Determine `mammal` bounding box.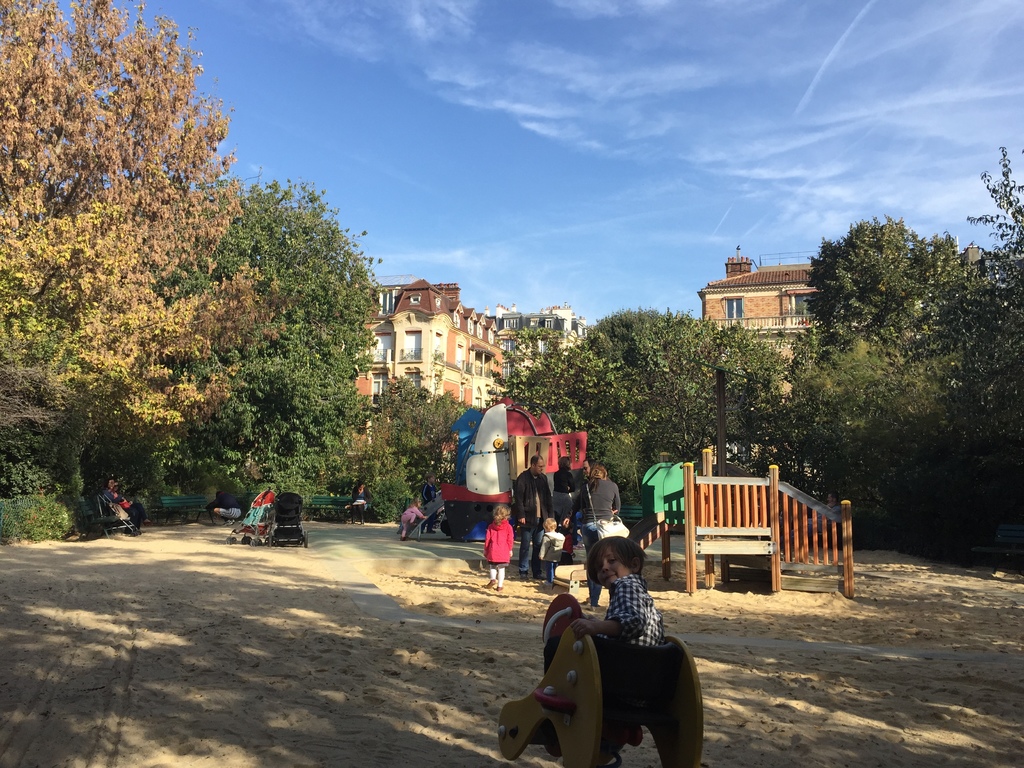
Determined: [left=512, top=456, right=557, bottom=578].
